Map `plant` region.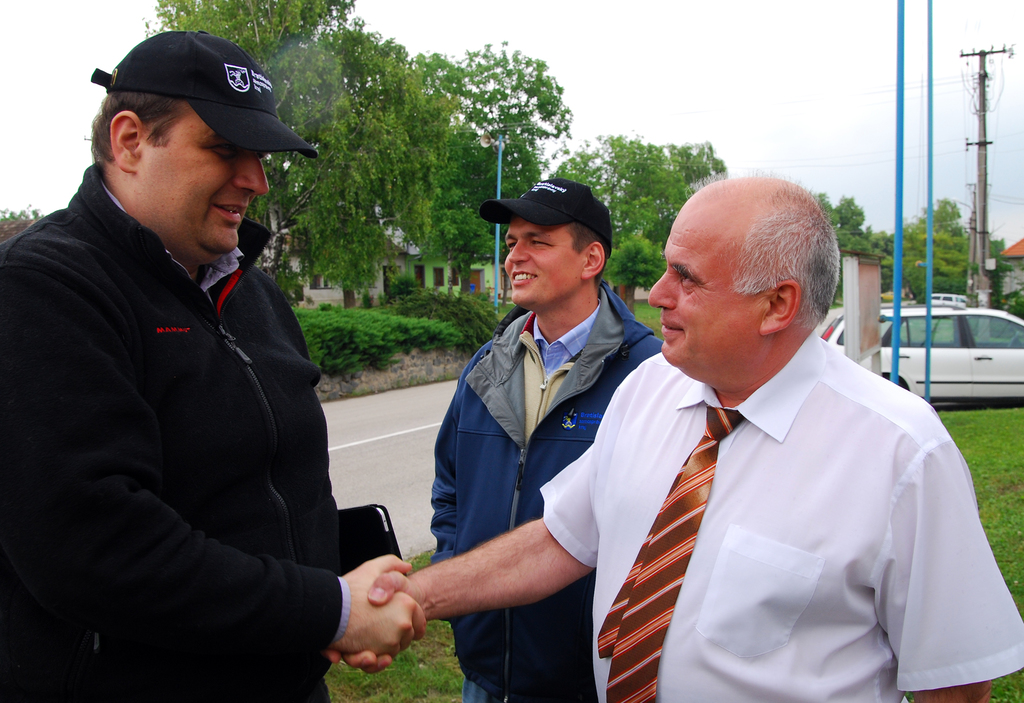
Mapped to locate(938, 402, 1023, 616).
